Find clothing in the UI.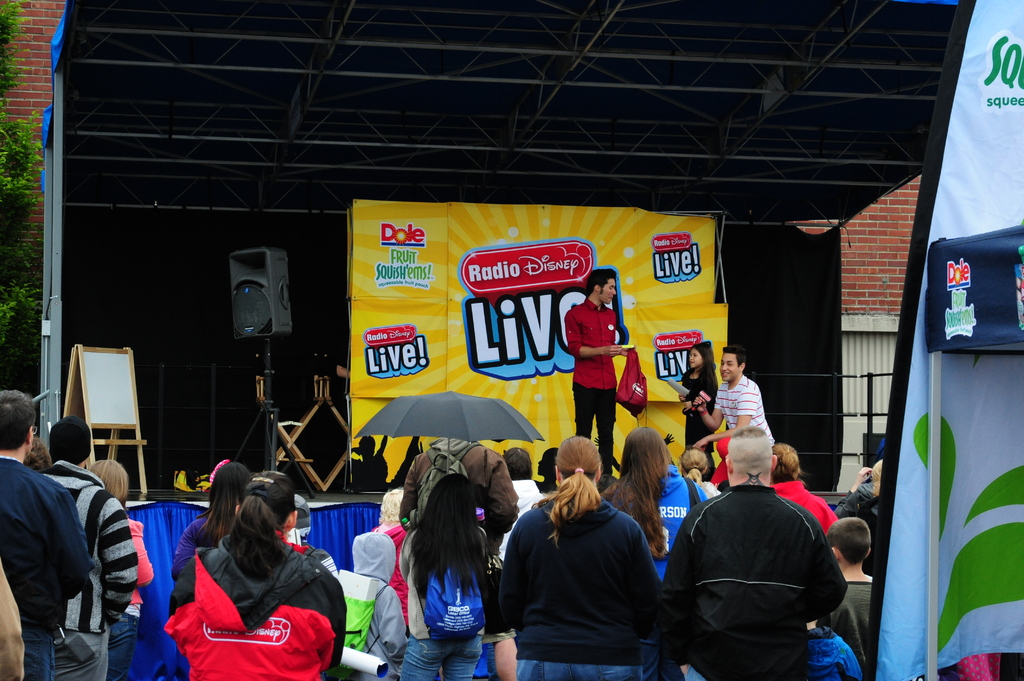
UI element at pyautogui.locateOnScreen(497, 472, 675, 671).
